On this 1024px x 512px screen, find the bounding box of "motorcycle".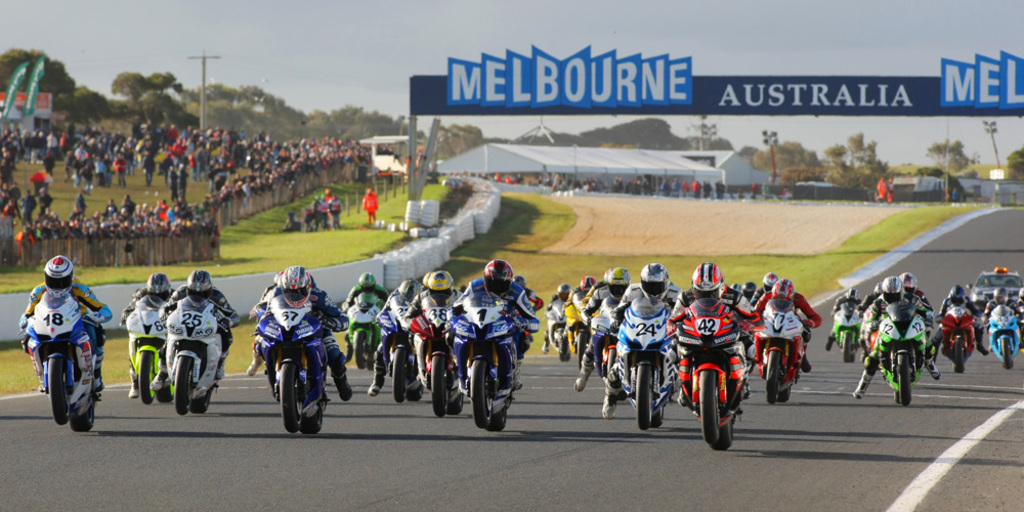
Bounding box: 932:304:975:370.
